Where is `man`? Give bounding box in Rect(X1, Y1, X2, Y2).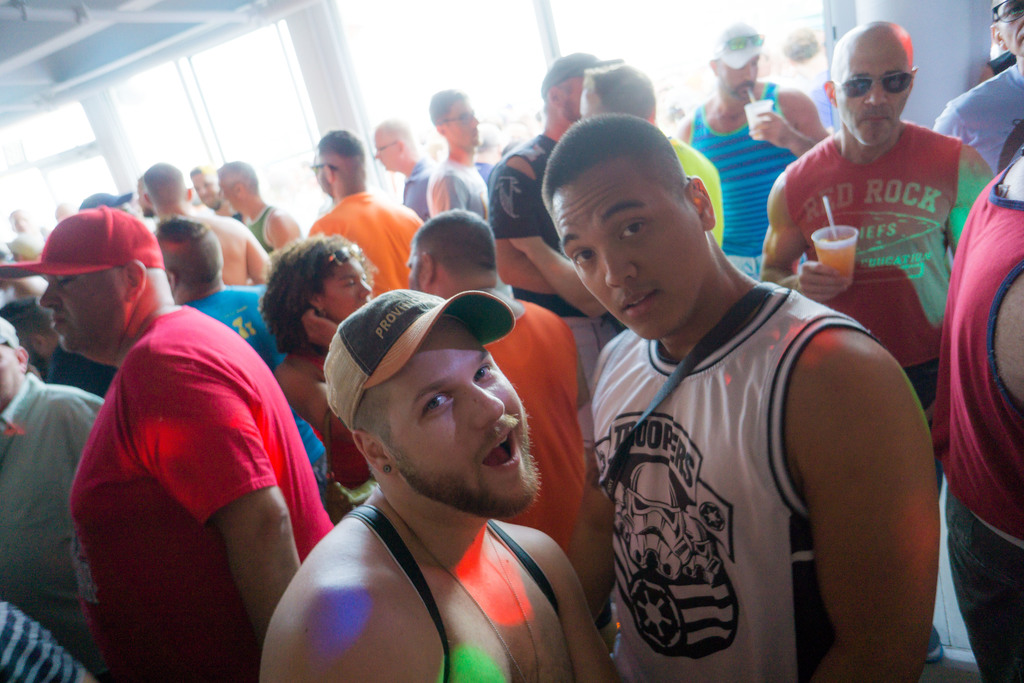
Rect(756, 21, 998, 666).
